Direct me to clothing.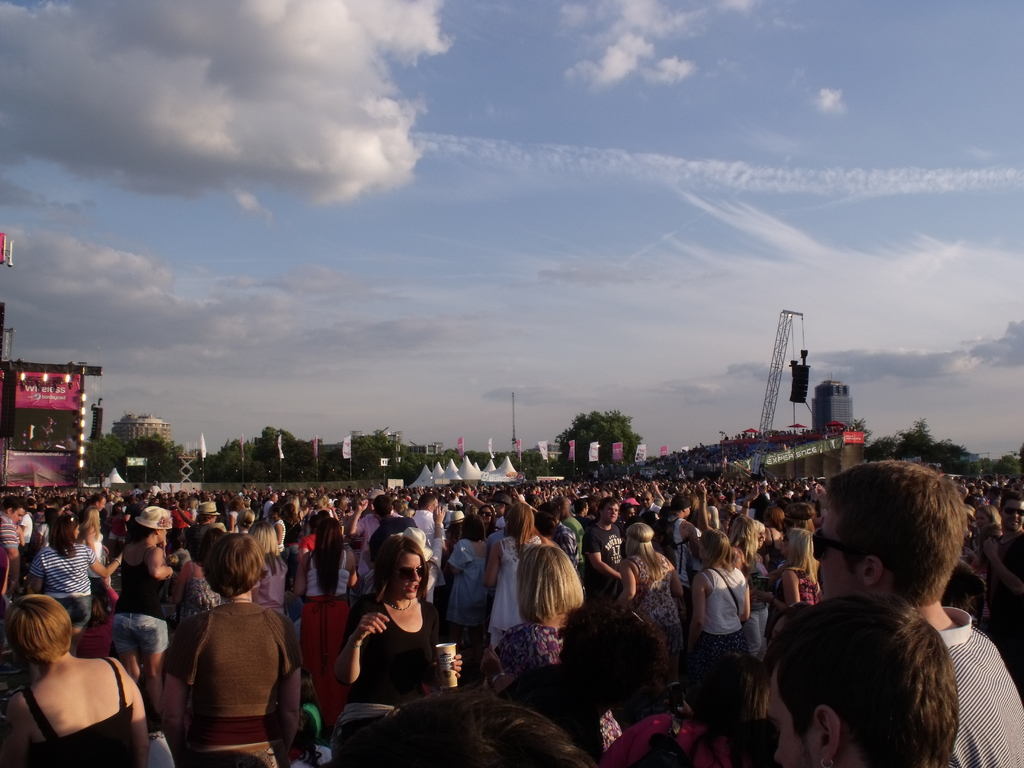
Direction: l=942, t=609, r=1023, b=767.
